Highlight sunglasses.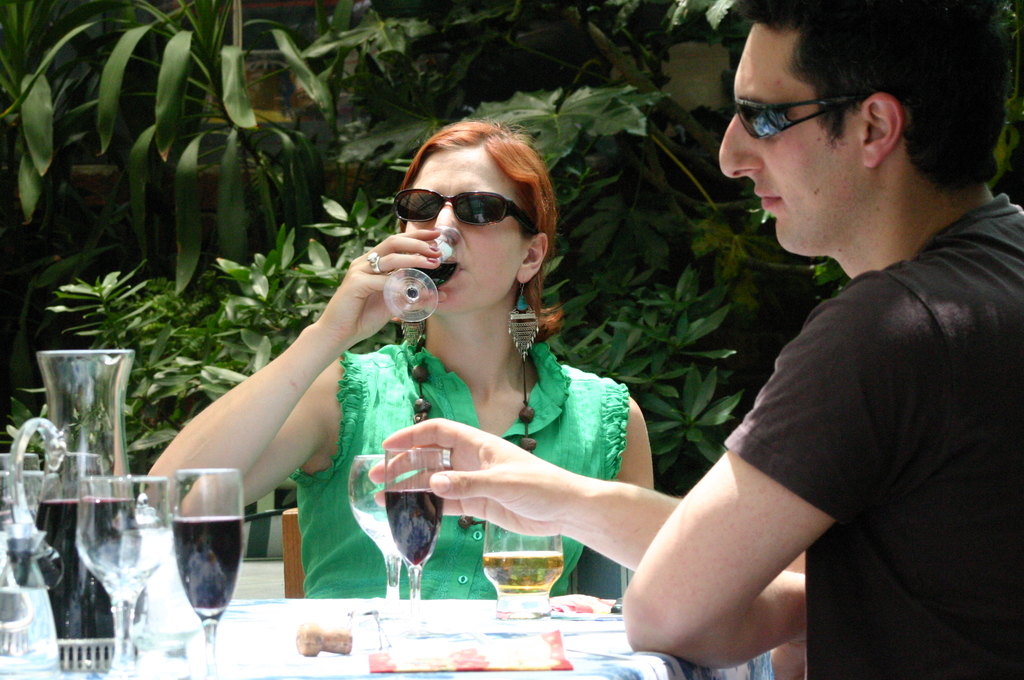
Highlighted region: <bbox>730, 90, 862, 152</bbox>.
